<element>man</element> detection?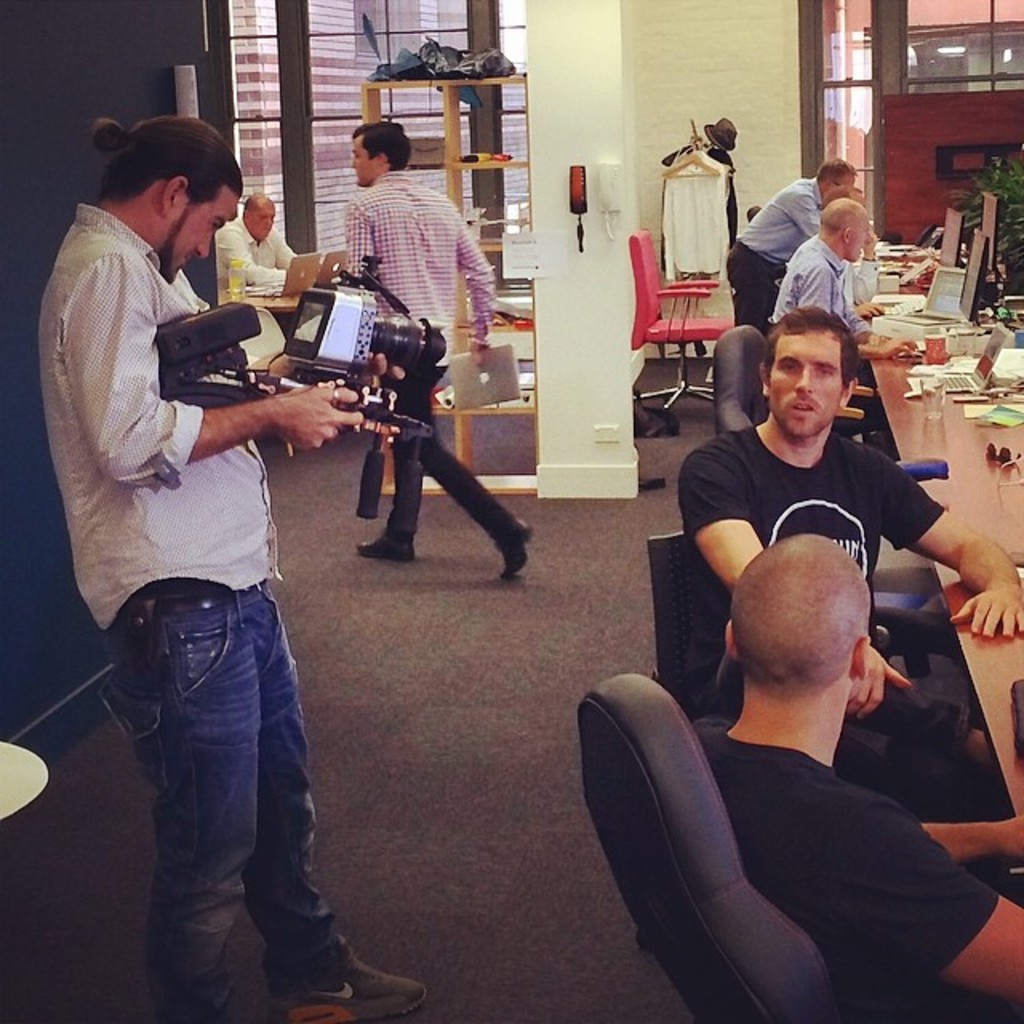
822, 184, 878, 317
